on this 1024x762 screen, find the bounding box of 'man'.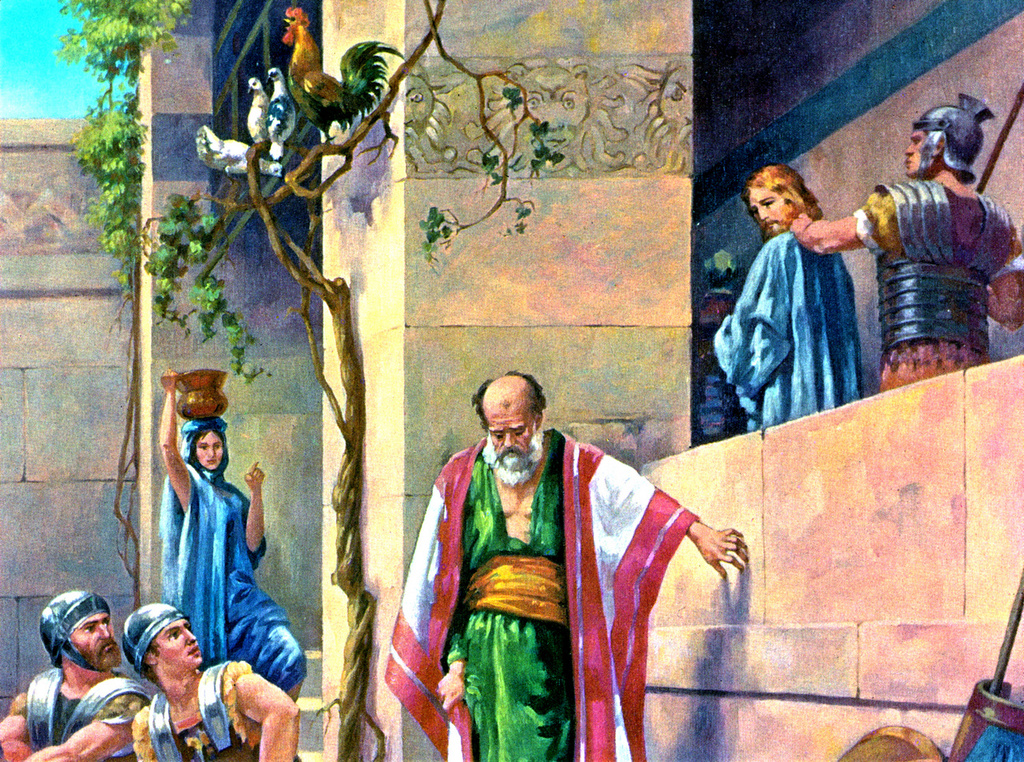
Bounding box: bbox(710, 162, 864, 432).
